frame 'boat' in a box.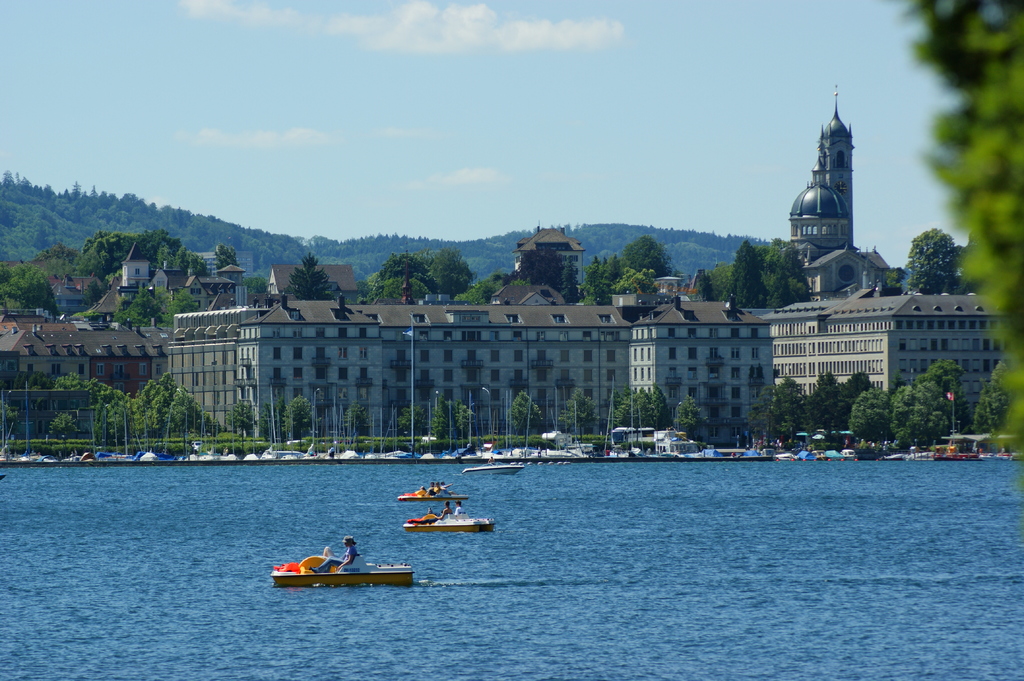
[399,491,467,501].
